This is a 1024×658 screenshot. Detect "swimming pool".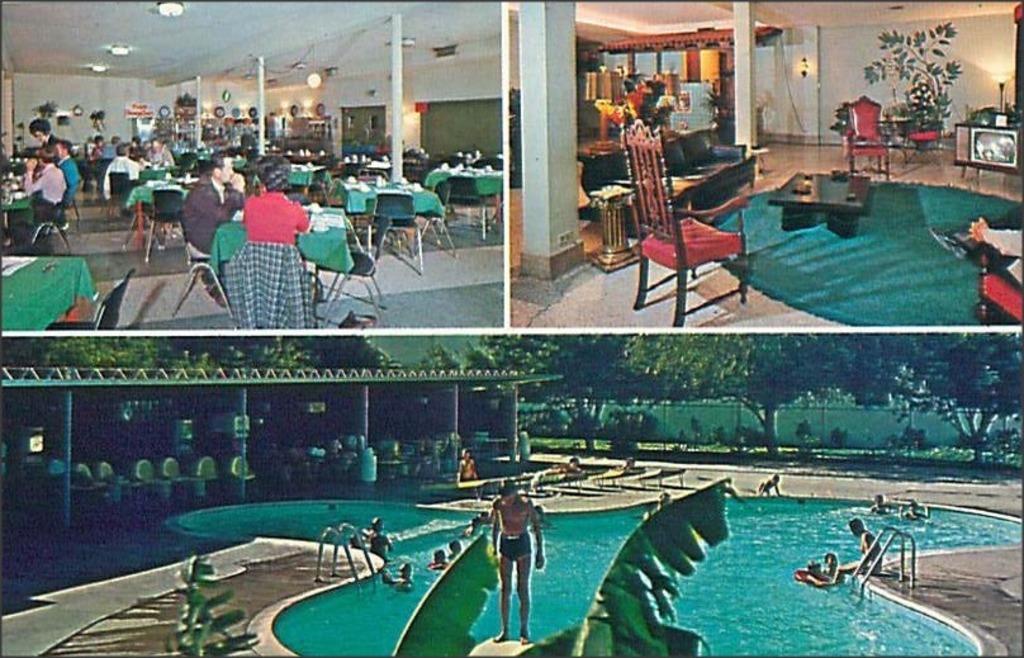
501:493:963:652.
